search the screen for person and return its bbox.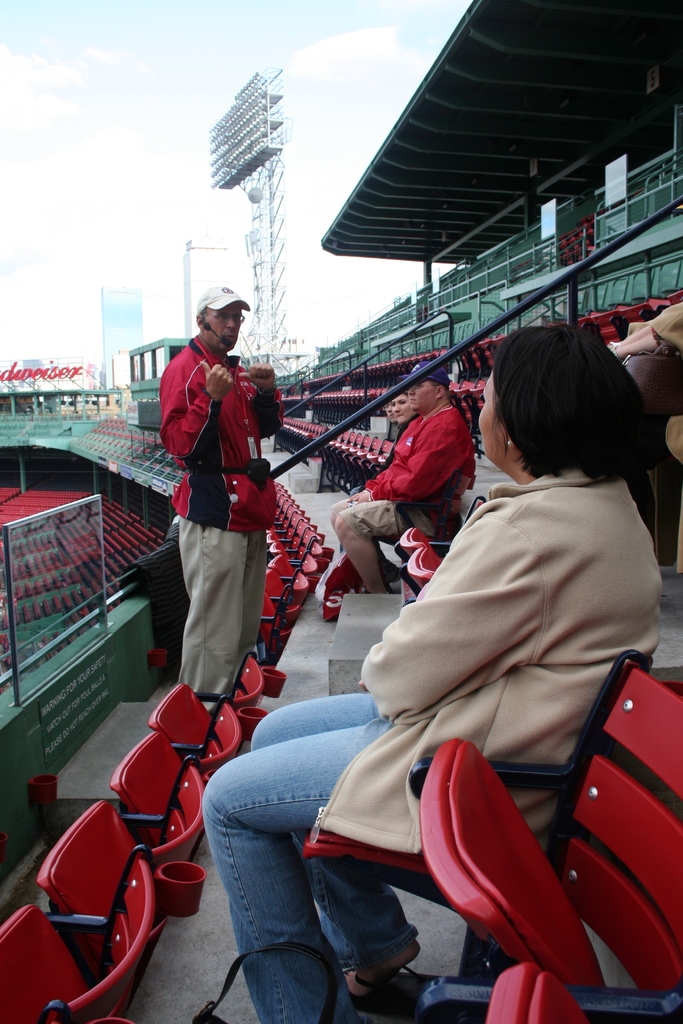
Found: [x1=343, y1=387, x2=422, y2=554].
